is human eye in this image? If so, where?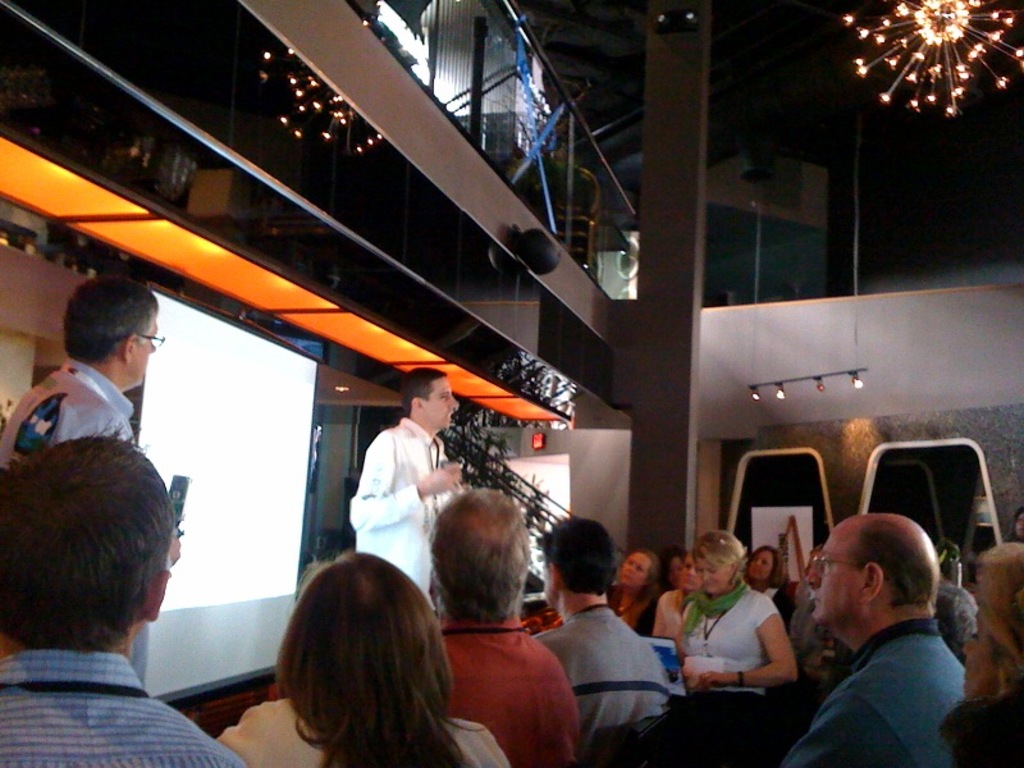
Yes, at 678 564 687 572.
